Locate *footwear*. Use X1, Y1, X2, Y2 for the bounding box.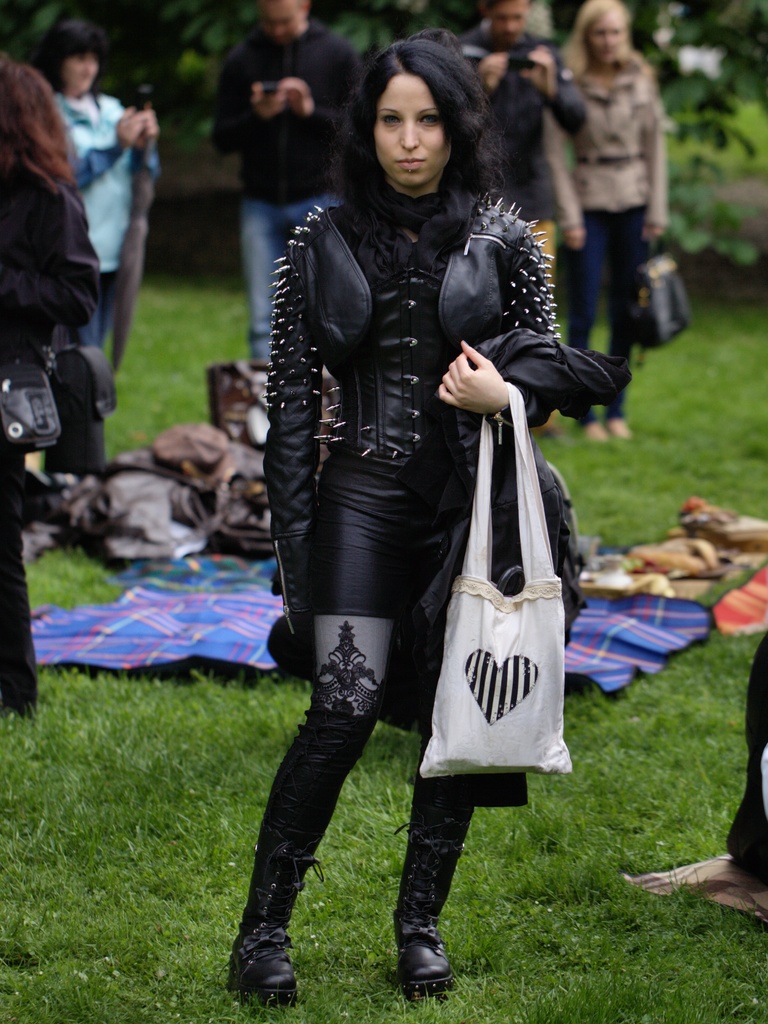
387, 722, 480, 991.
